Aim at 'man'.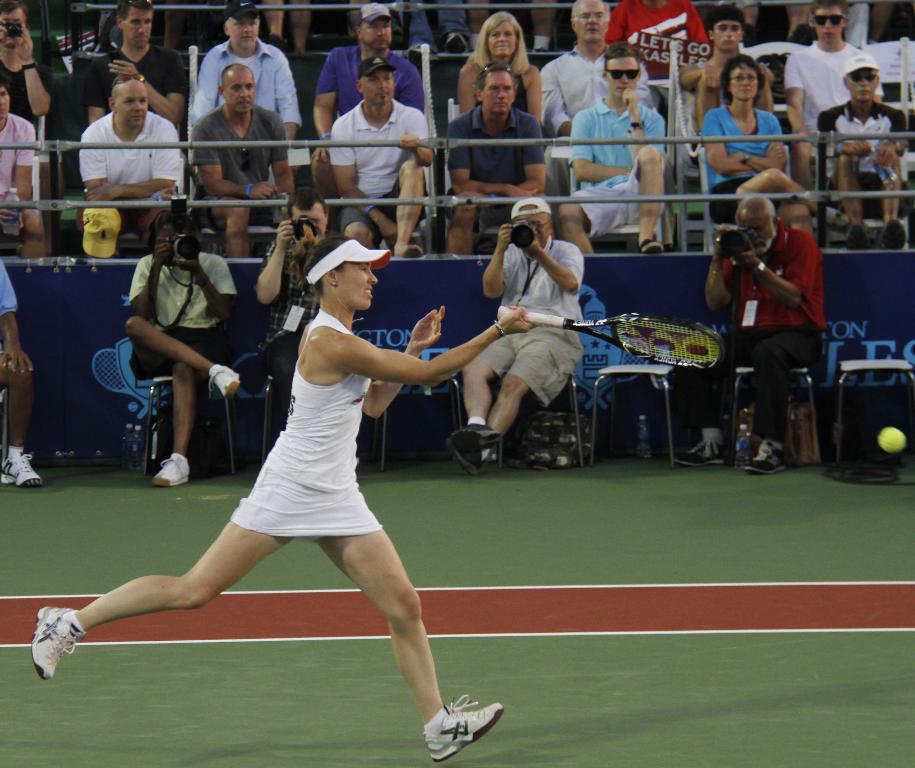
Aimed at region(444, 66, 548, 256).
